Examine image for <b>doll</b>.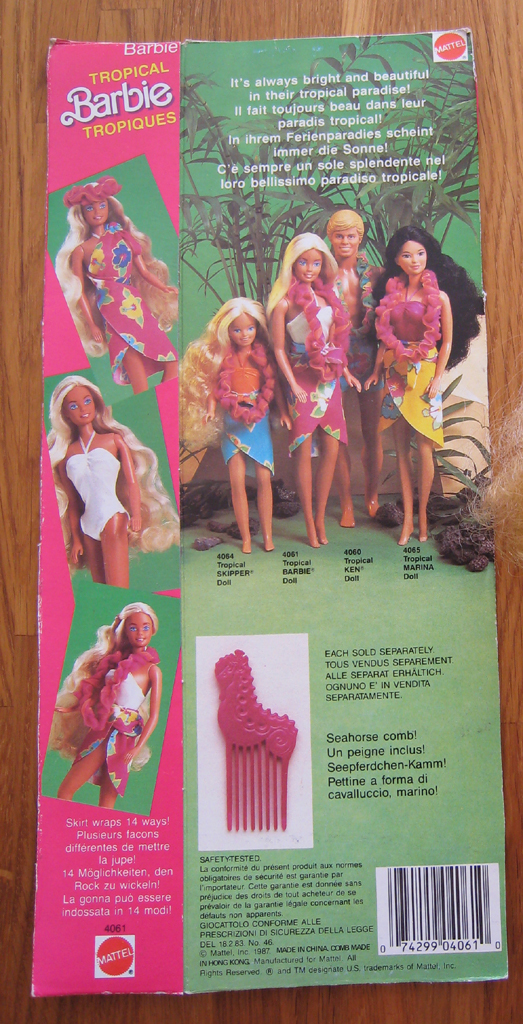
Examination result: left=348, top=238, right=483, bottom=529.
